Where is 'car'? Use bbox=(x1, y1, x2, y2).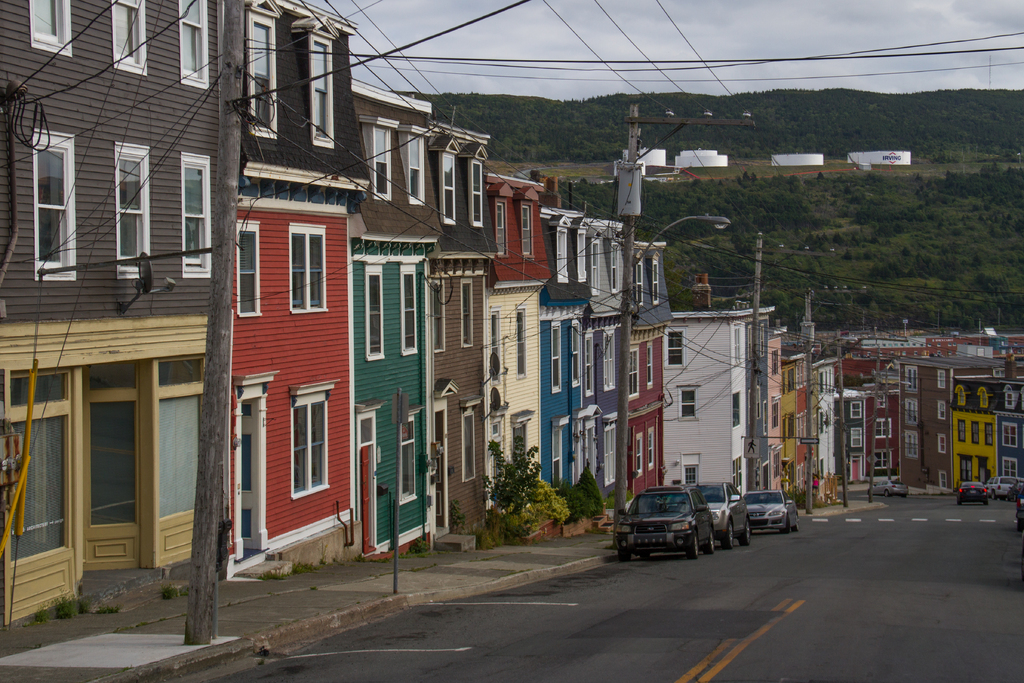
bbox=(956, 481, 987, 507).
